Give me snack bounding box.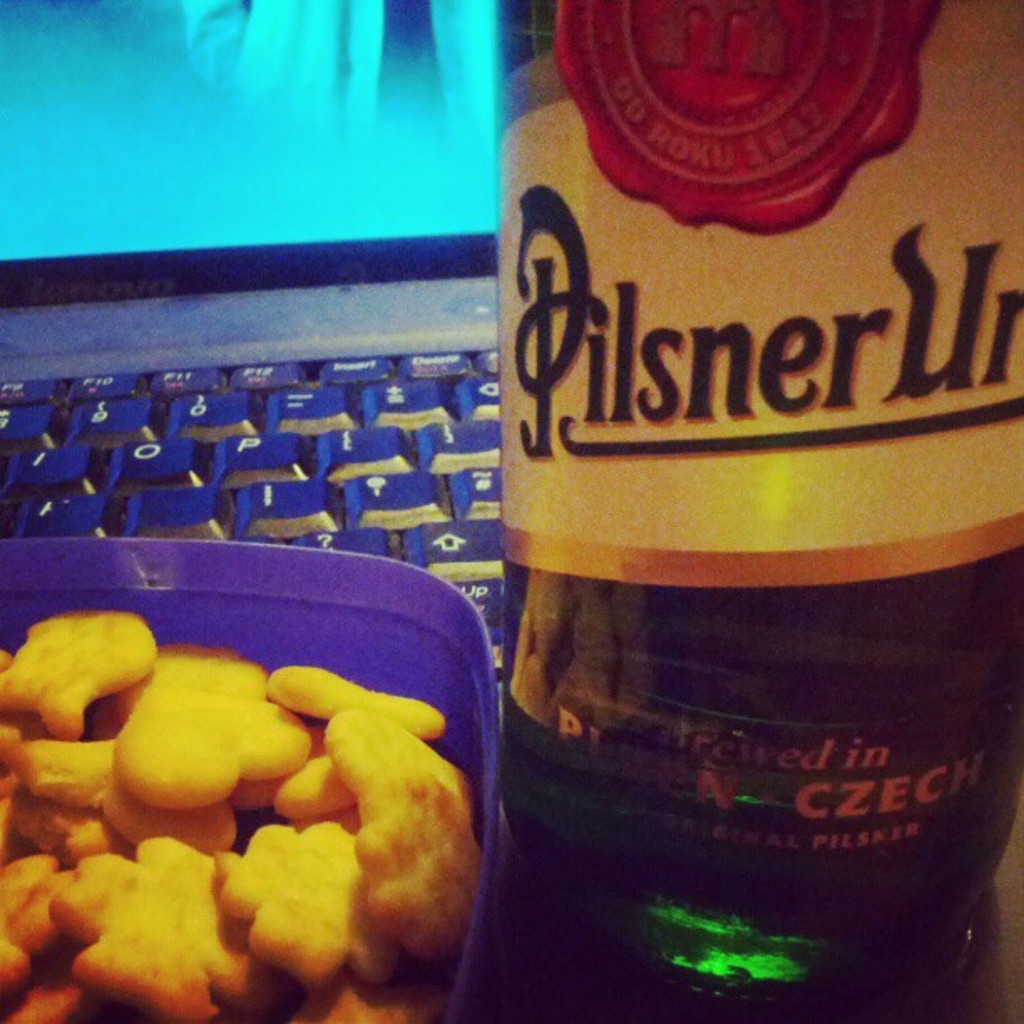
15 641 474 970.
